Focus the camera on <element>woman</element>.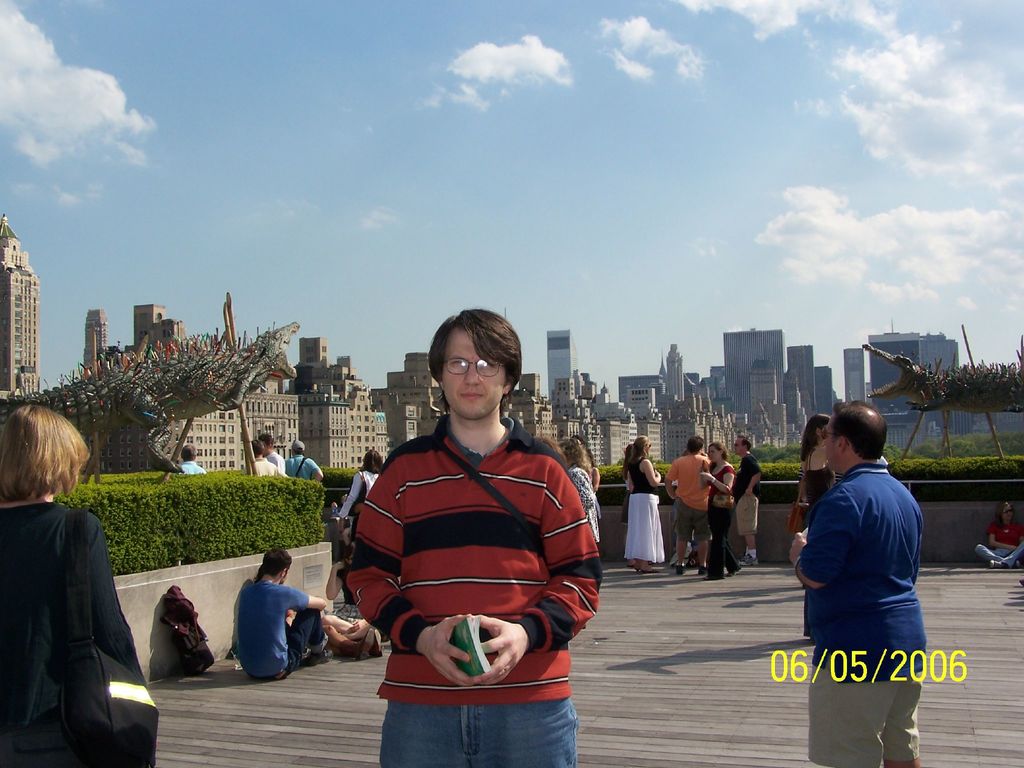
Focus region: box=[319, 545, 383, 640].
